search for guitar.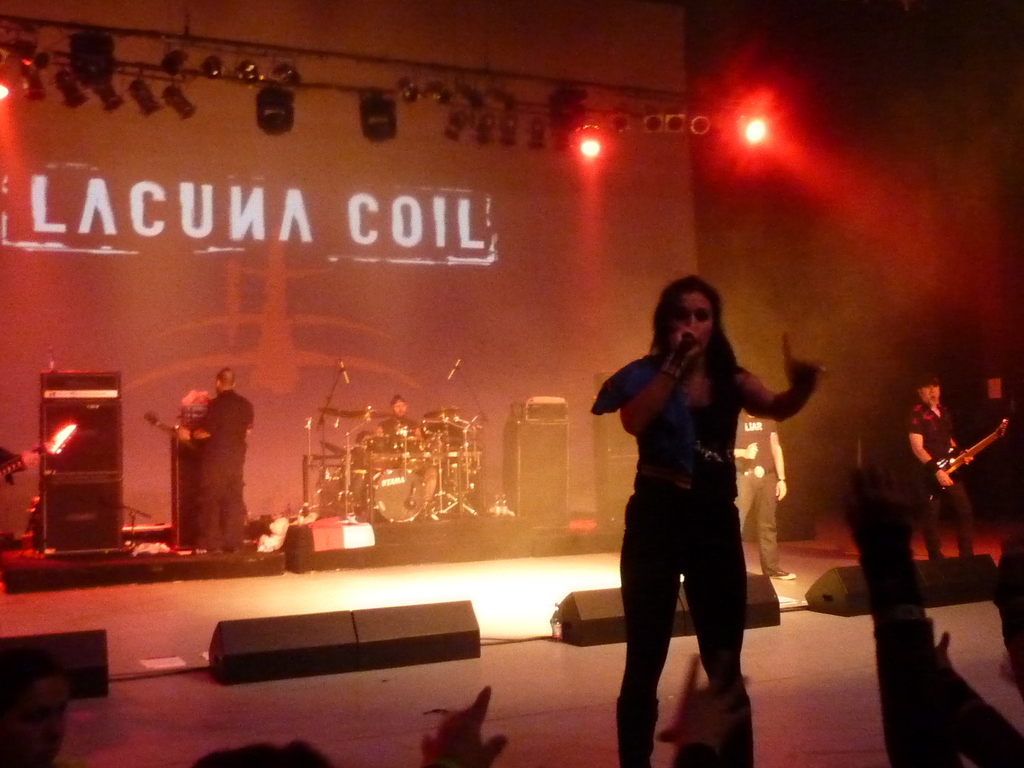
Found at rect(0, 421, 76, 483).
